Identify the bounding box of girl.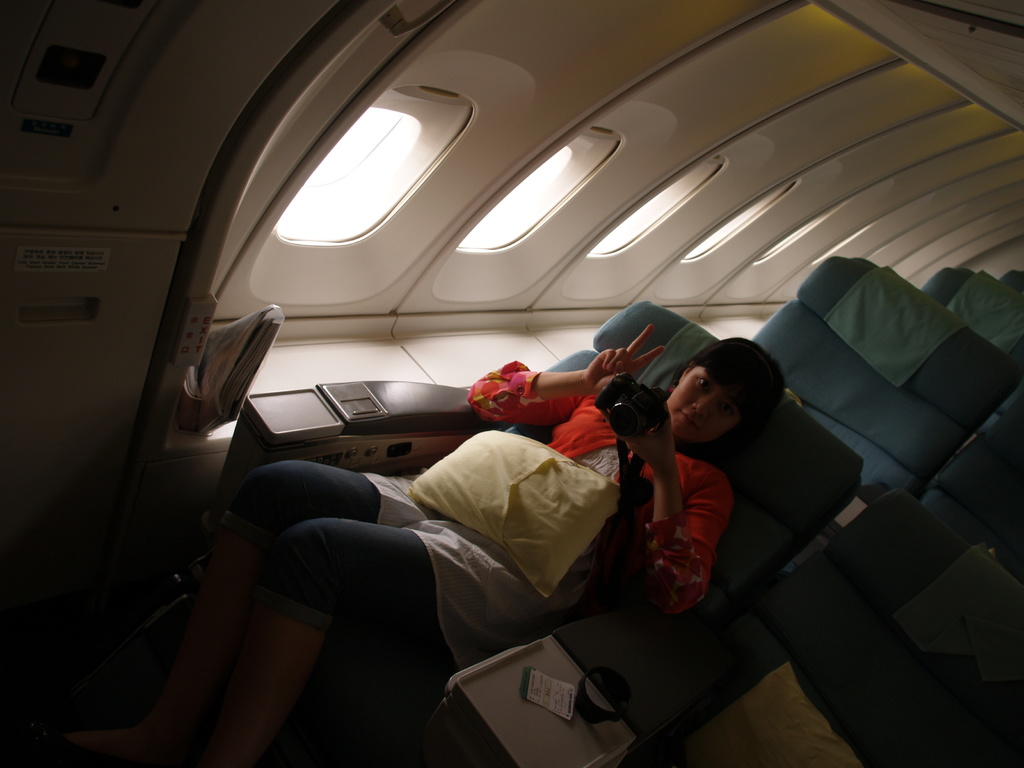
{"left": 161, "top": 322, "right": 786, "bottom": 767}.
